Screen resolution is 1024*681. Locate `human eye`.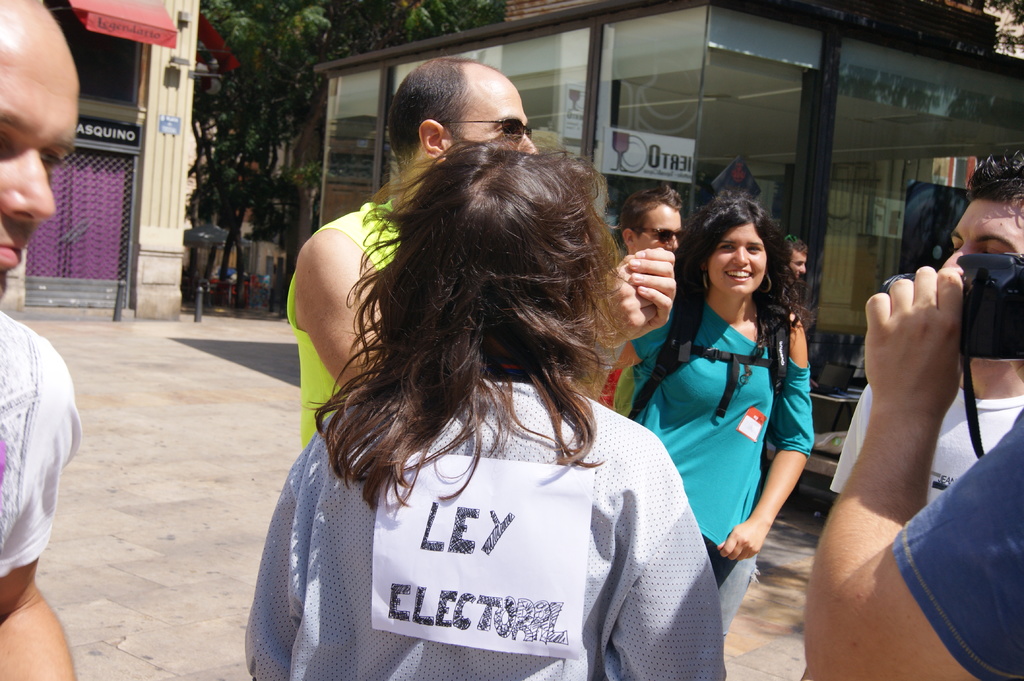
crop(748, 244, 764, 255).
